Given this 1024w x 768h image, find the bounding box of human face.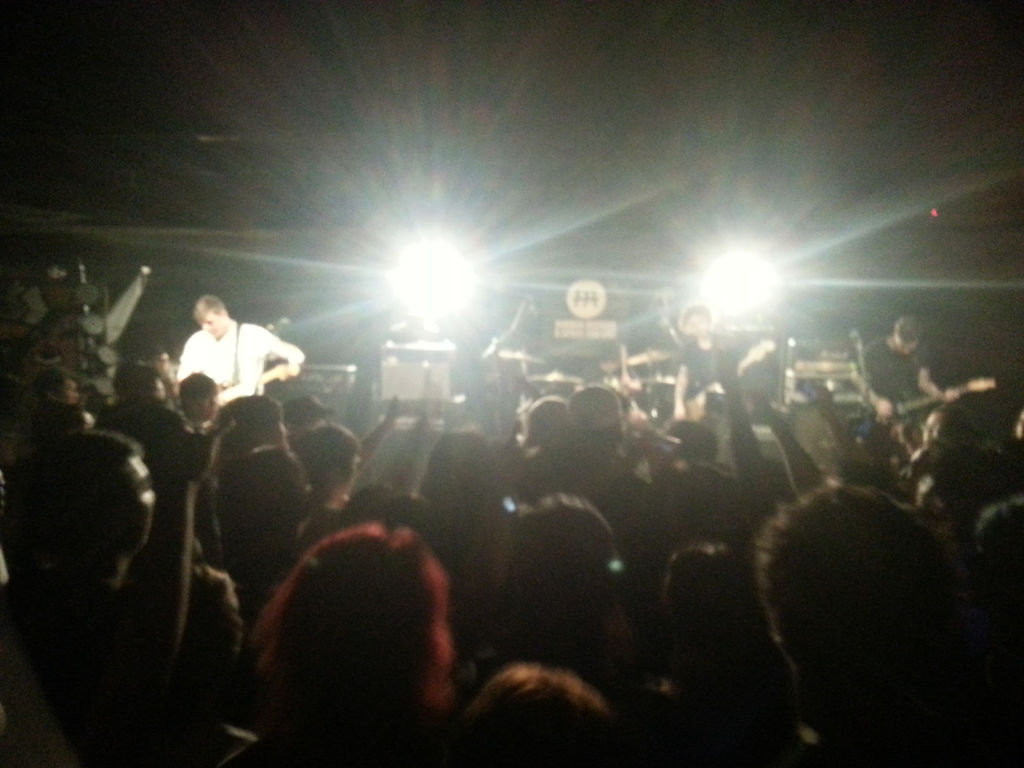
<region>335, 454, 358, 495</region>.
